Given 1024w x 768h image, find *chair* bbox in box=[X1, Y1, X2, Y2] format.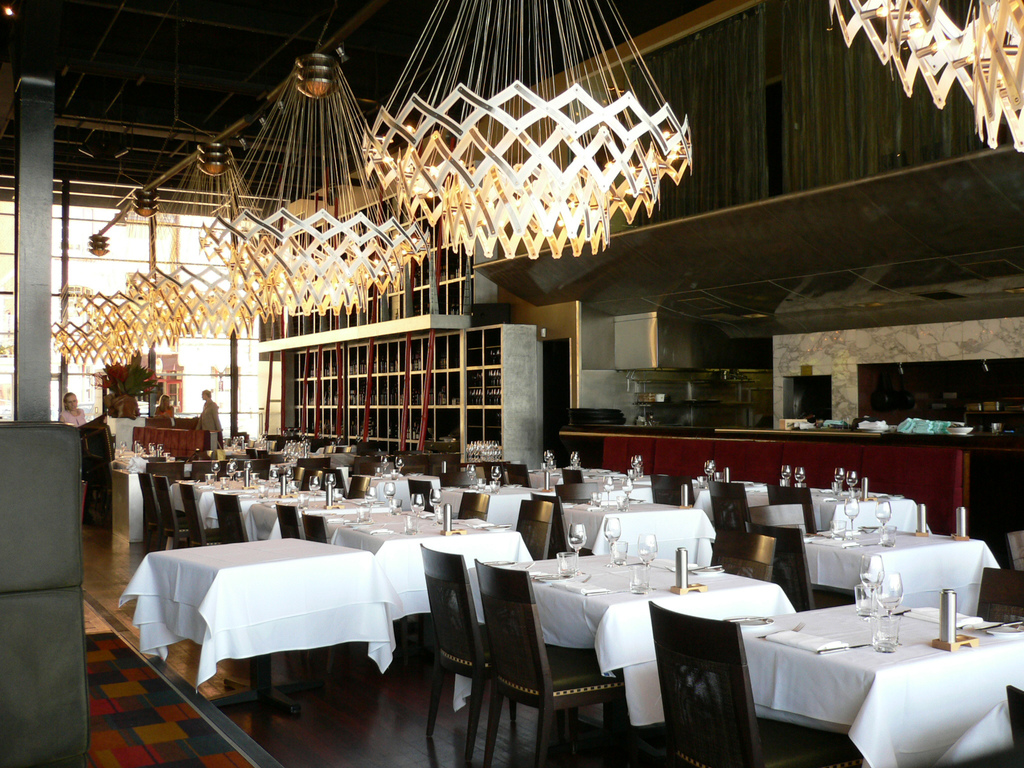
box=[282, 461, 303, 483].
